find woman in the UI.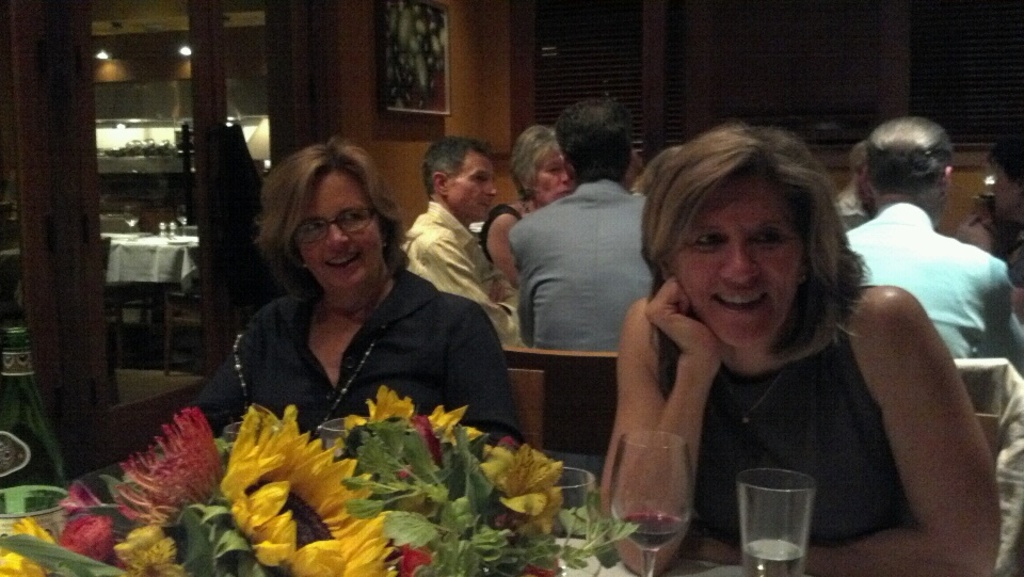
UI element at left=818, top=116, right=1022, bottom=369.
